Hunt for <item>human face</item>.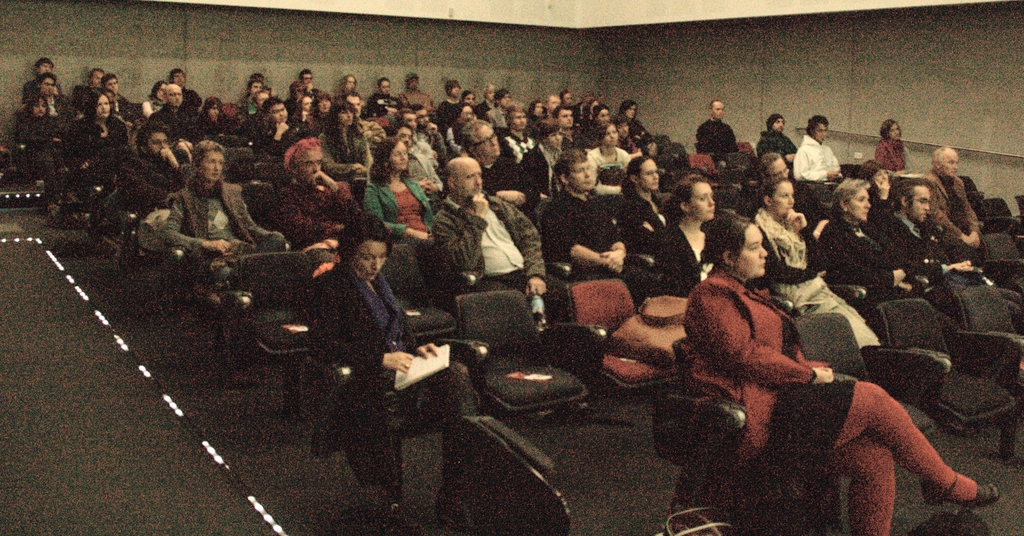
Hunted down at 473/120/497/157.
